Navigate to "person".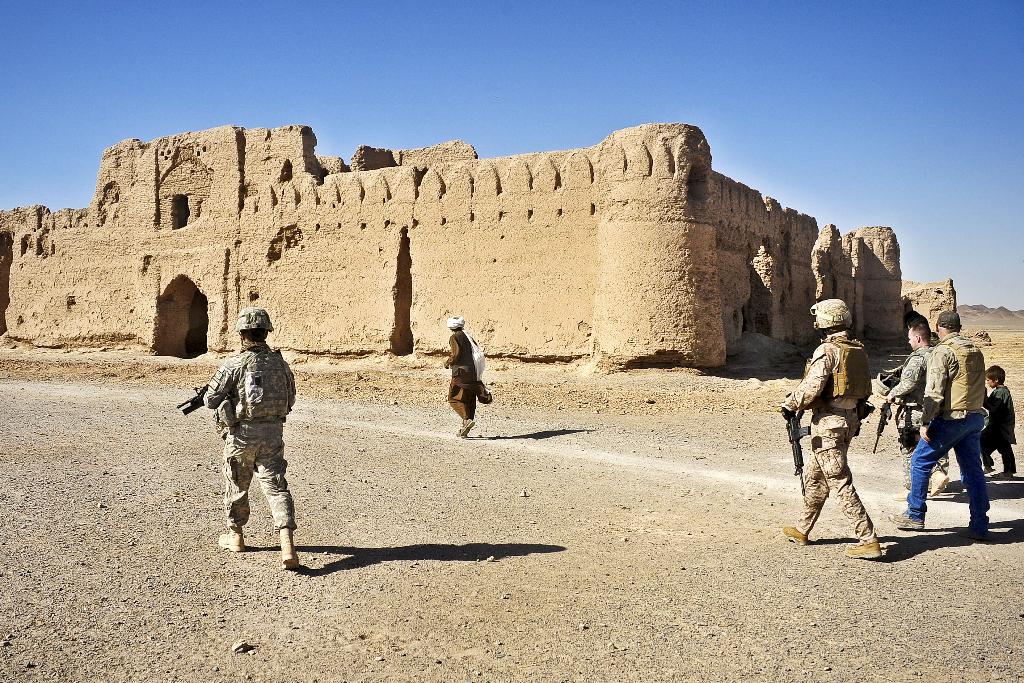
Navigation target: (left=435, top=311, right=493, bottom=436).
